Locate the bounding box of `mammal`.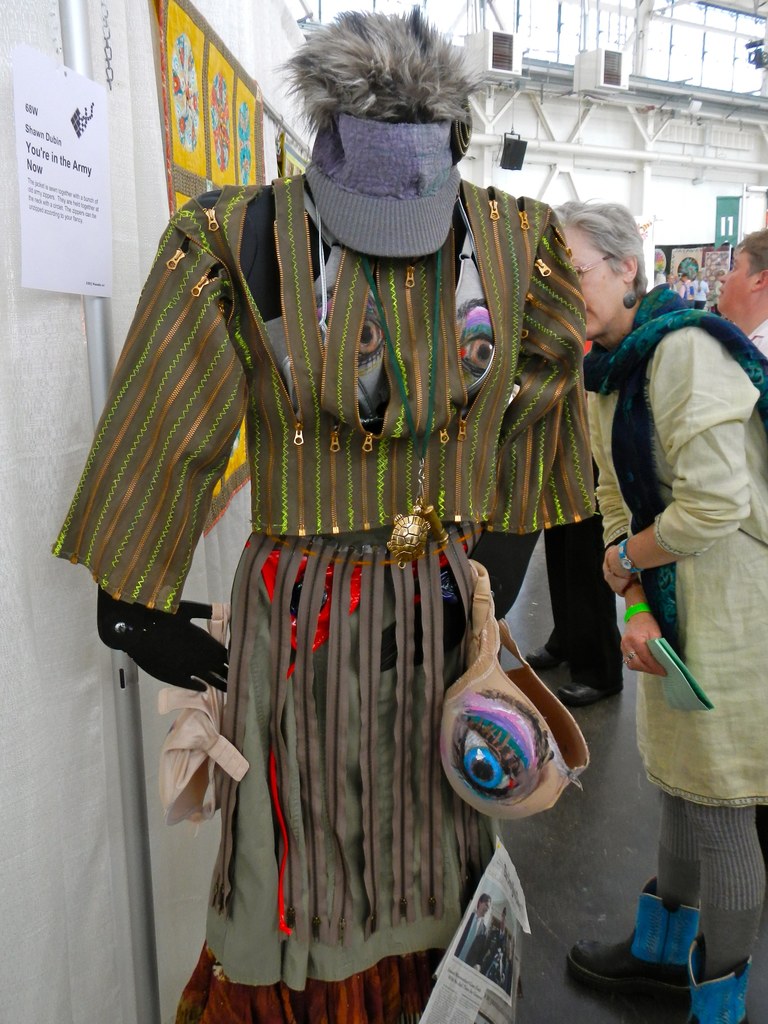
Bounding box: box(580, 207, 764, 1014).
